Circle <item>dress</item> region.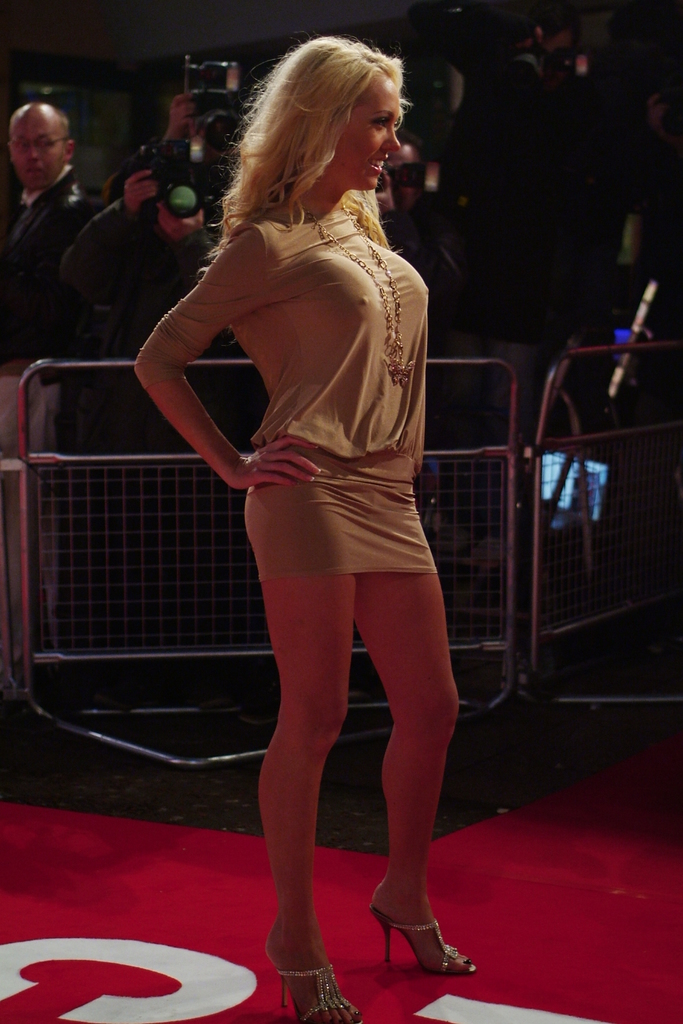
Region: l=131, t=206, r=441, b=576.
